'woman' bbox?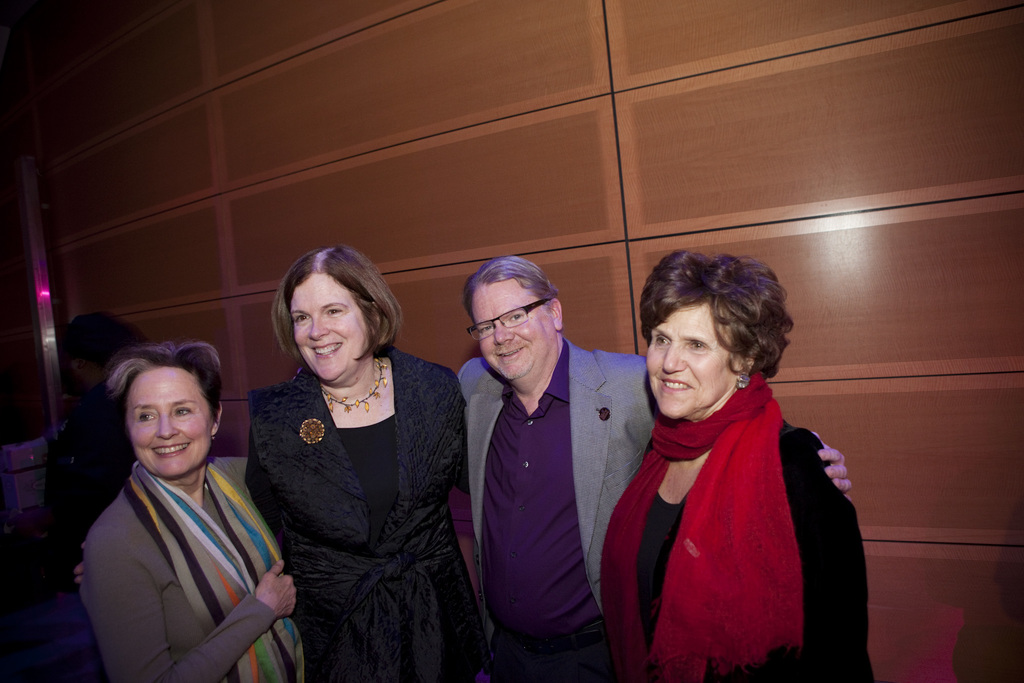
{"left": 244, "top": 240, "right": 473, "bottom": 682}
